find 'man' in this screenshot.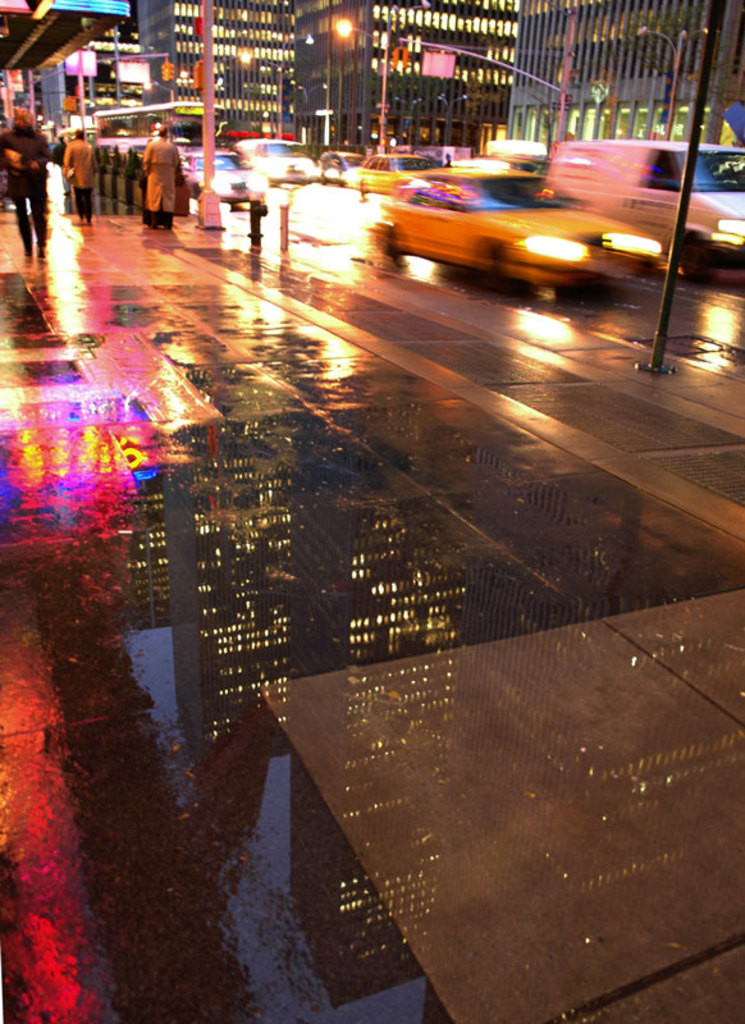
The bounding box for 'man' is [60,124,95,223].
